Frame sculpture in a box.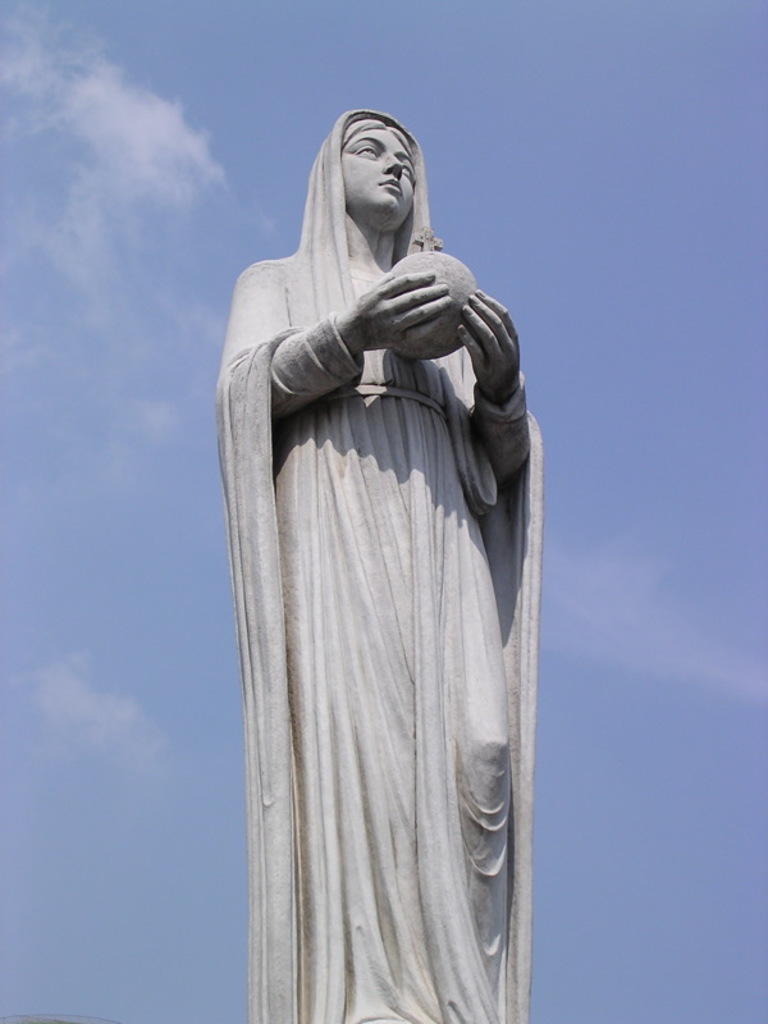
locate(205, 114, 549, 1005).
